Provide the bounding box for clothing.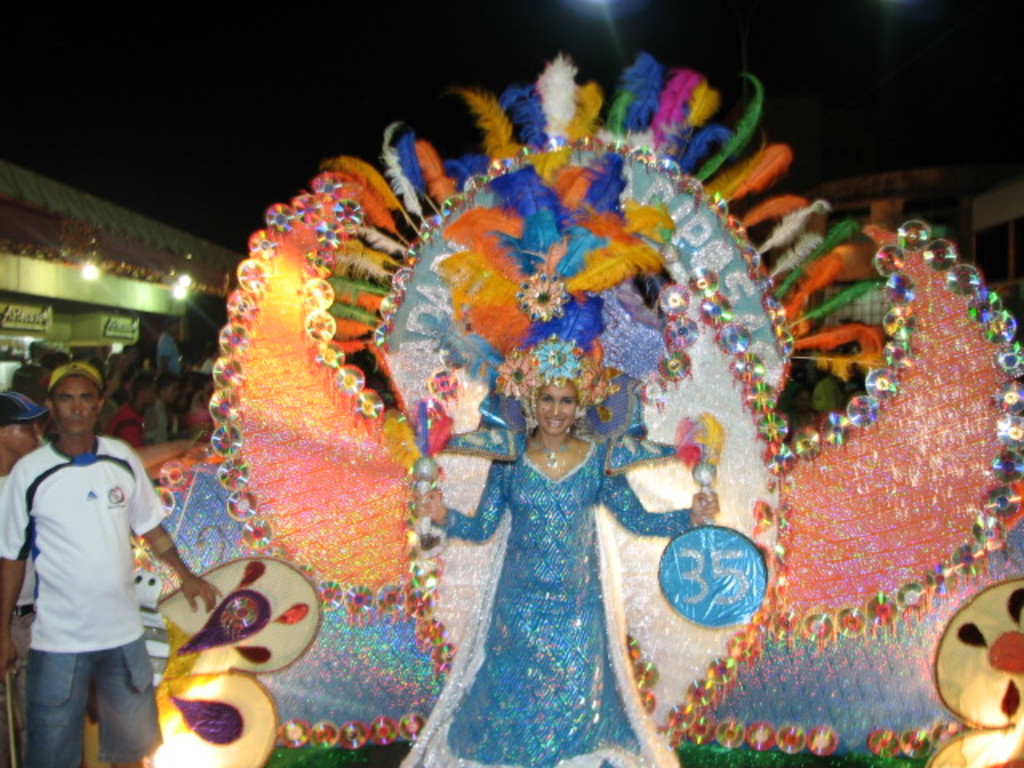
x1=0 y1=429 x2=170 y2=766.
